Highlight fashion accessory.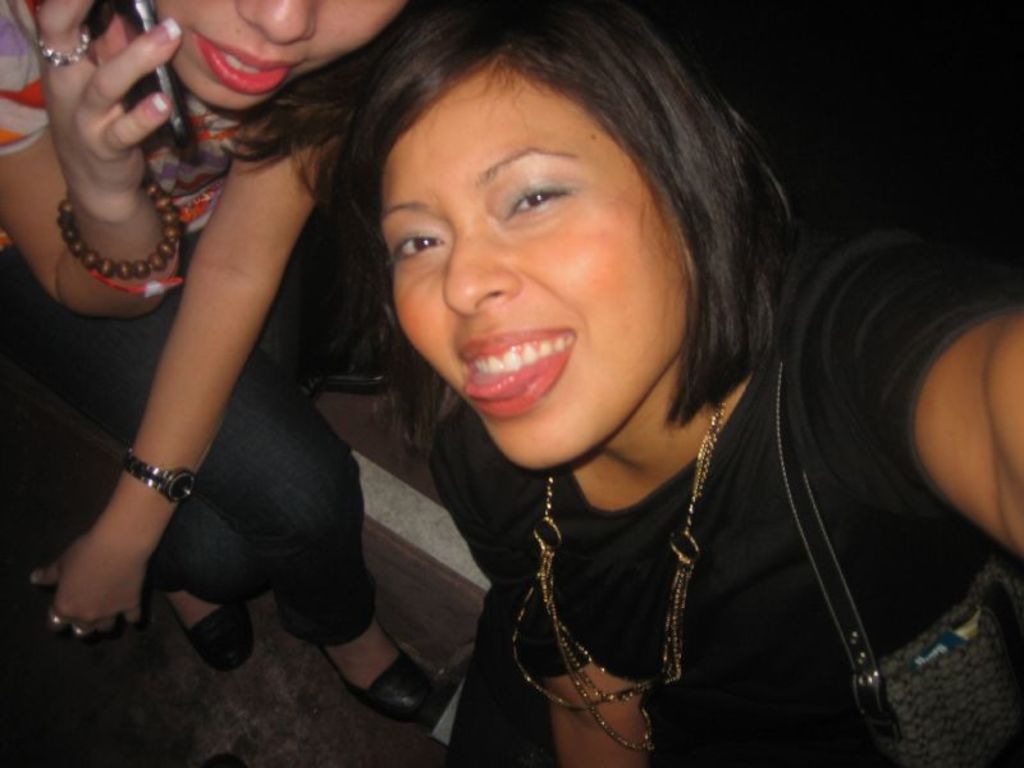
Highlighted region: box=[36, 33, 97, 70].
